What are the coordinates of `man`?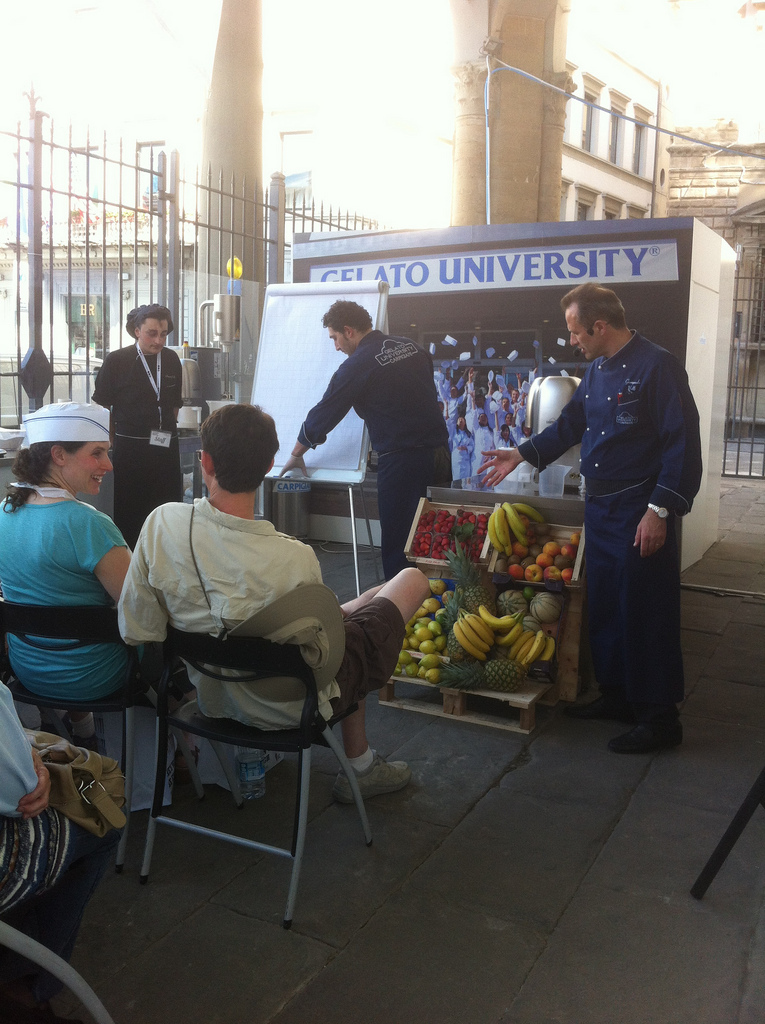
(left=526, top=281, right=706, bottom=739).
